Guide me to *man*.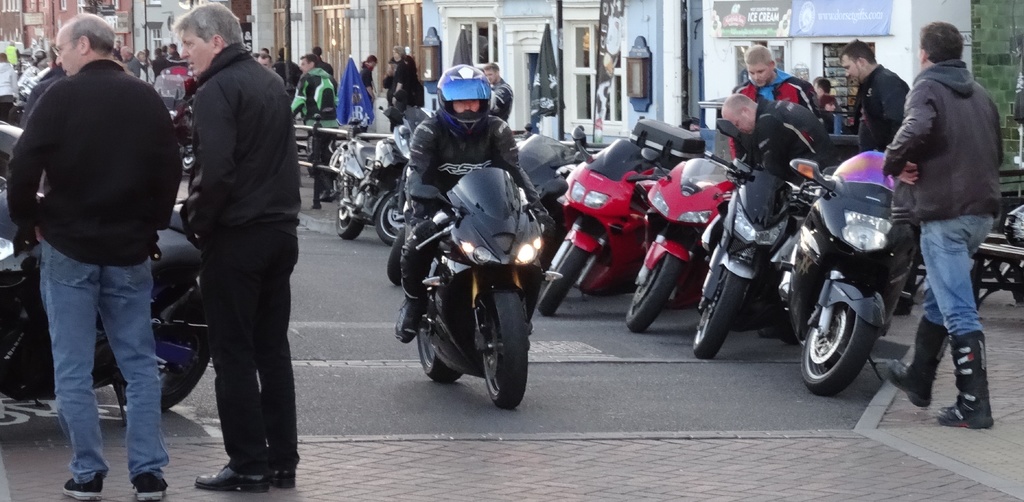
Guidance: box(174, 0, 299, 493).
